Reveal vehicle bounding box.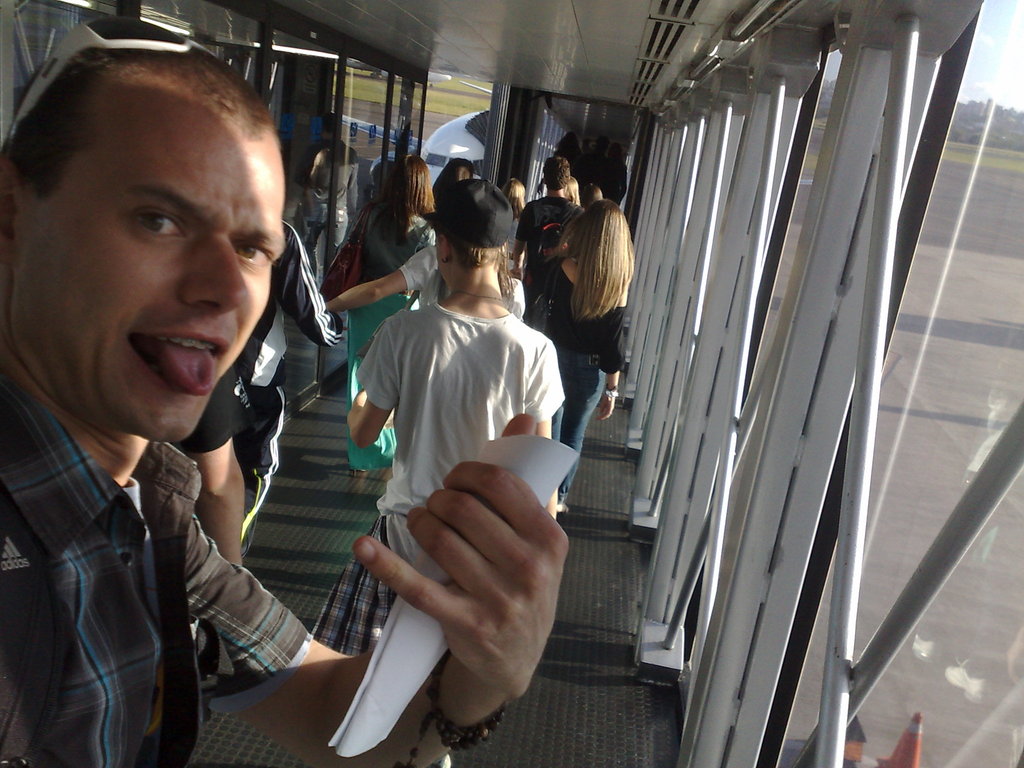
Revealed: box=[0, 0, 1023, 767].
